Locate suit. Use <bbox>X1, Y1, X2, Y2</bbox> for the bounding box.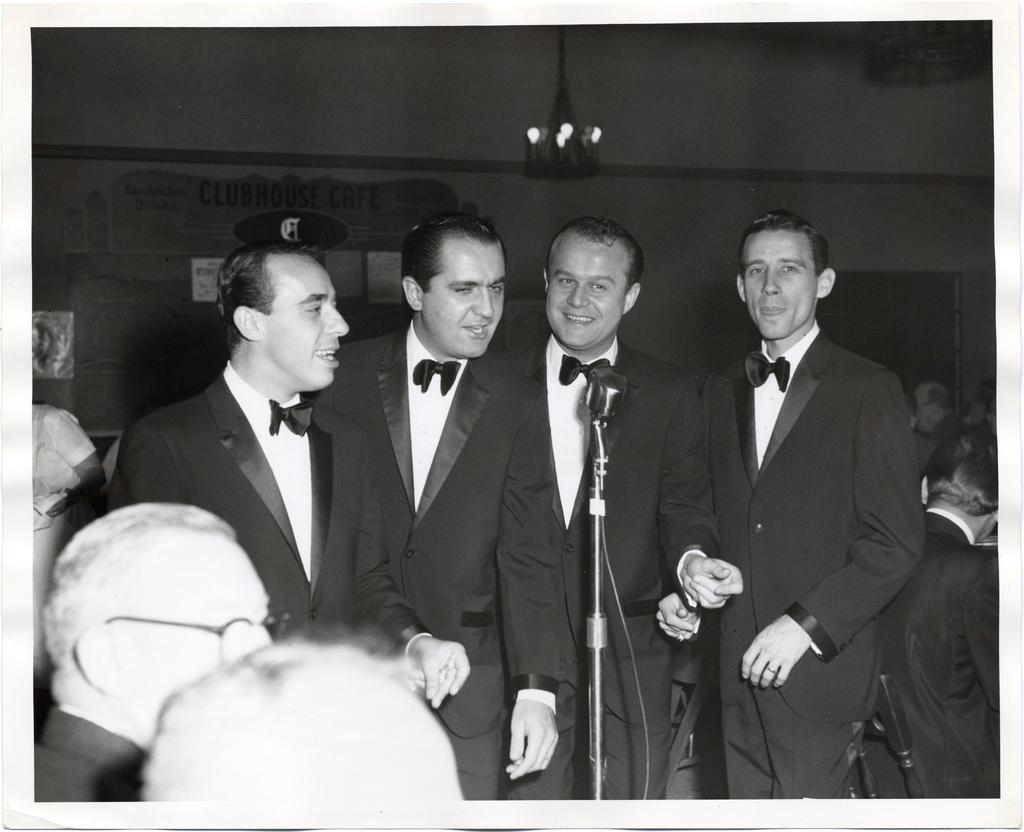
<bbox>106, 358, 431, 694</bbox>.
